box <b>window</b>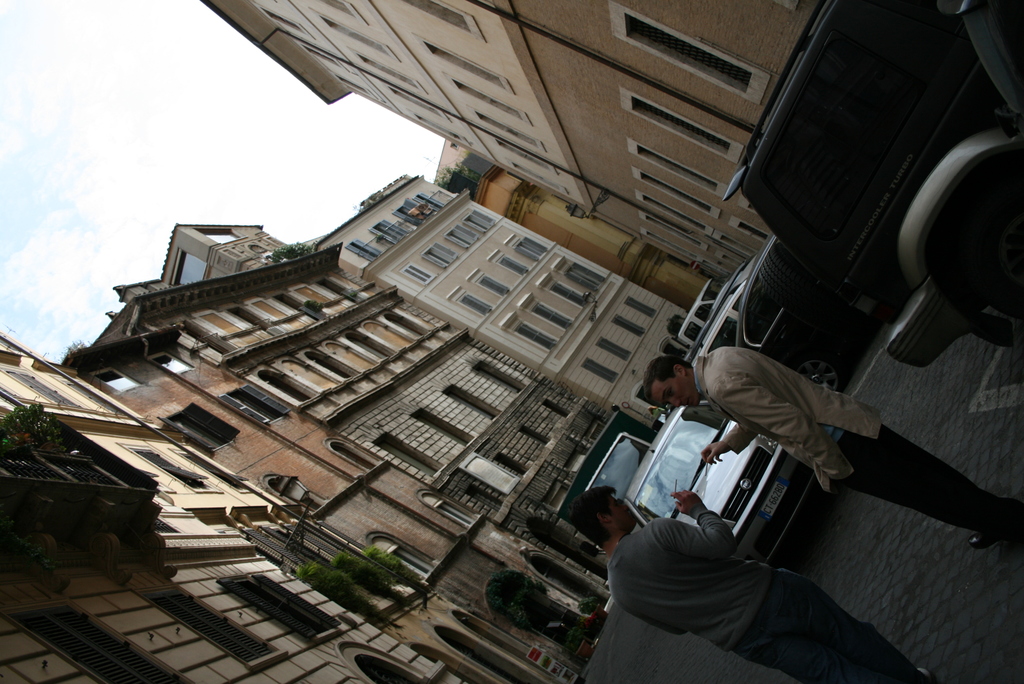
box(371, 537, 433, 580)
